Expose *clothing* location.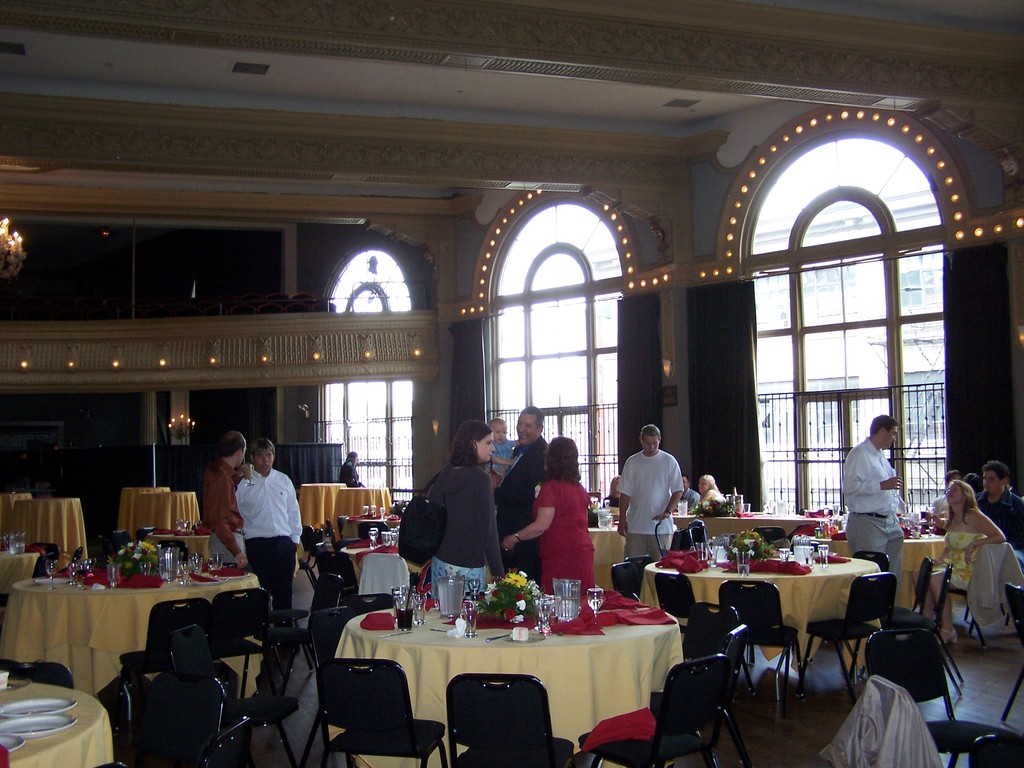
Exposed at (x1=688, y1=487, x2=697, y2=512).
